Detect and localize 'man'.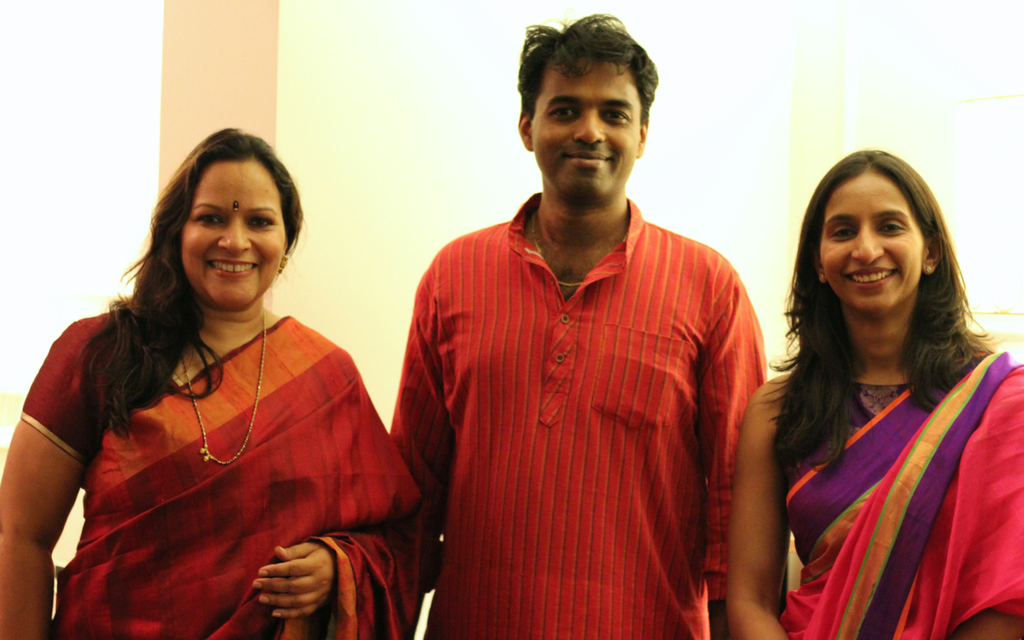
Localized at 369,43,776,614.
